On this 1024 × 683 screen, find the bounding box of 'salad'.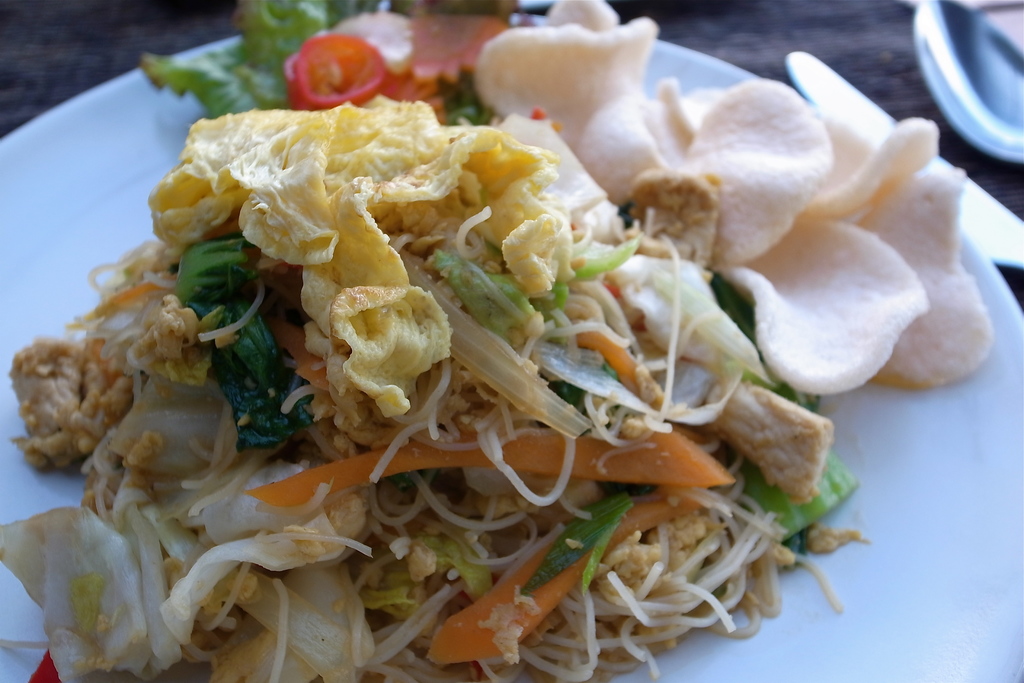
Bounding box: <bbox>0, 0, 1012, 682</bbox>.
